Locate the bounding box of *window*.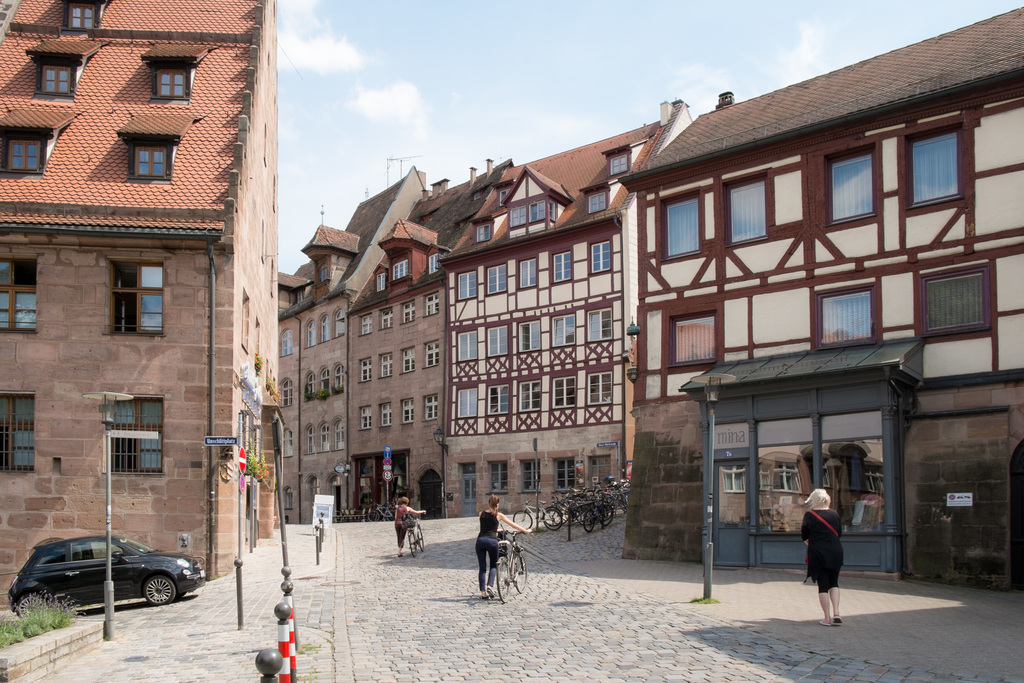
Bounding box: 1 256 36 329.
